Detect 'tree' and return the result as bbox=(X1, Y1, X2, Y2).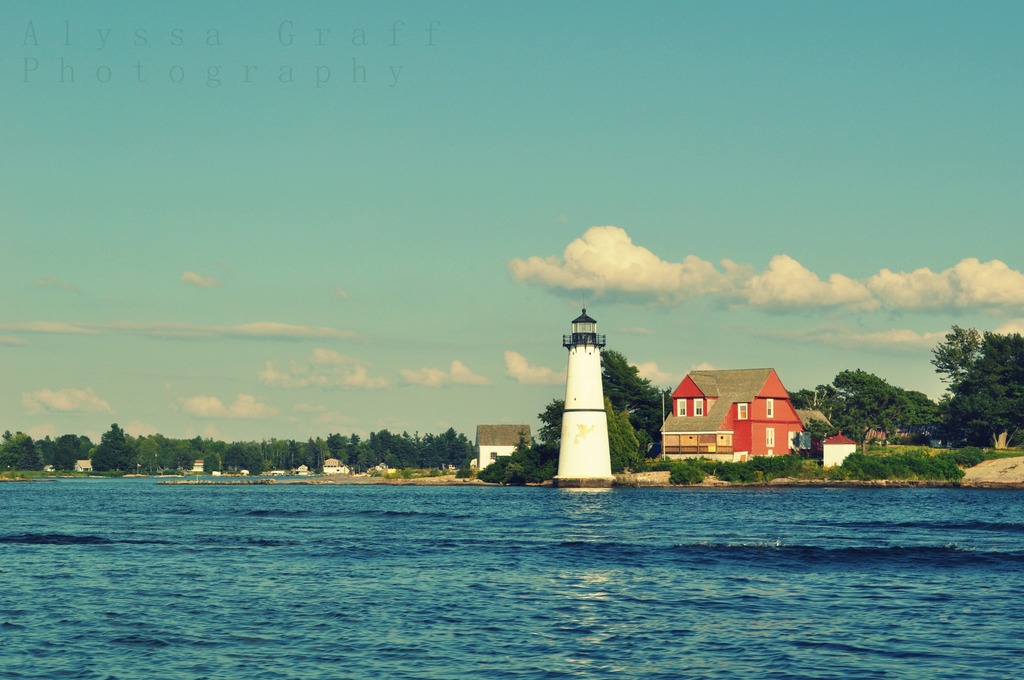
bbox=(0, 430, 17, 471).
